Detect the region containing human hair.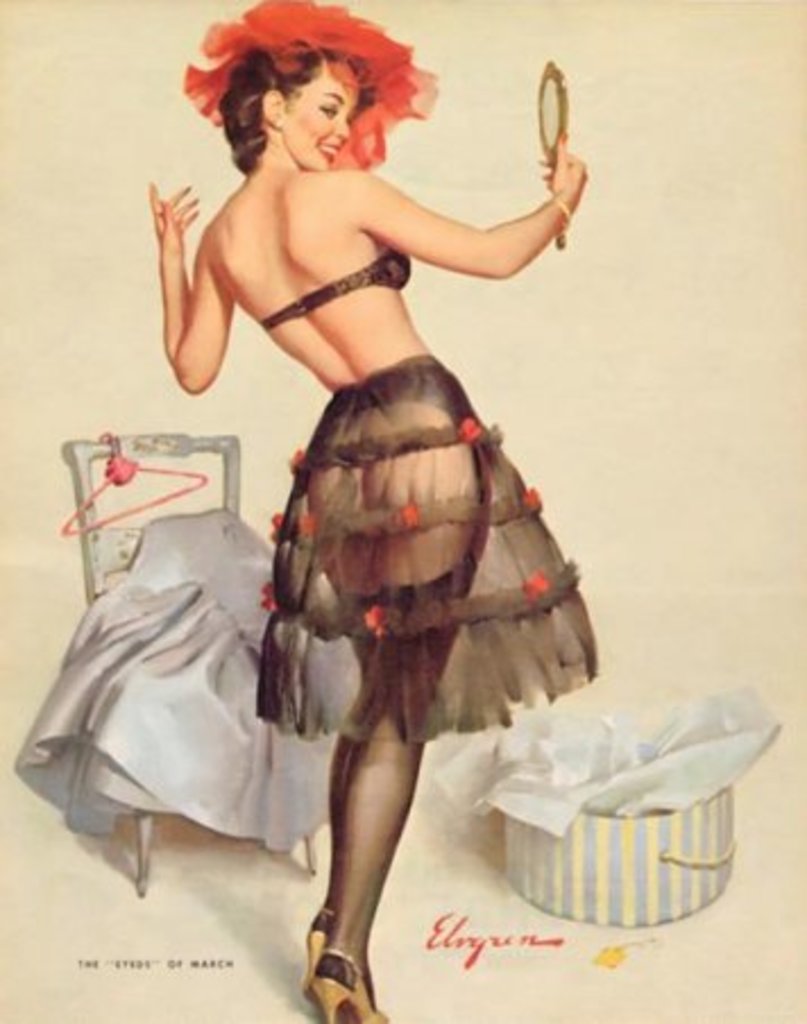
[x1=181, y1=5, x2=435, y2=172].
